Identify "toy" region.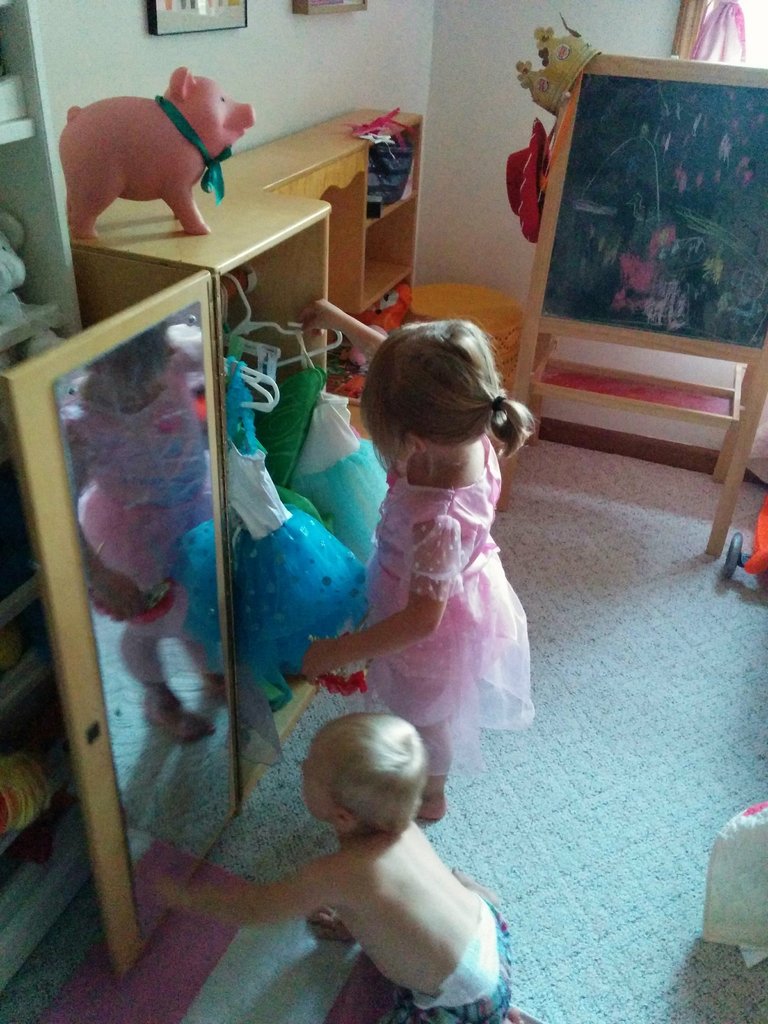
Region: 727/498/767/591.
